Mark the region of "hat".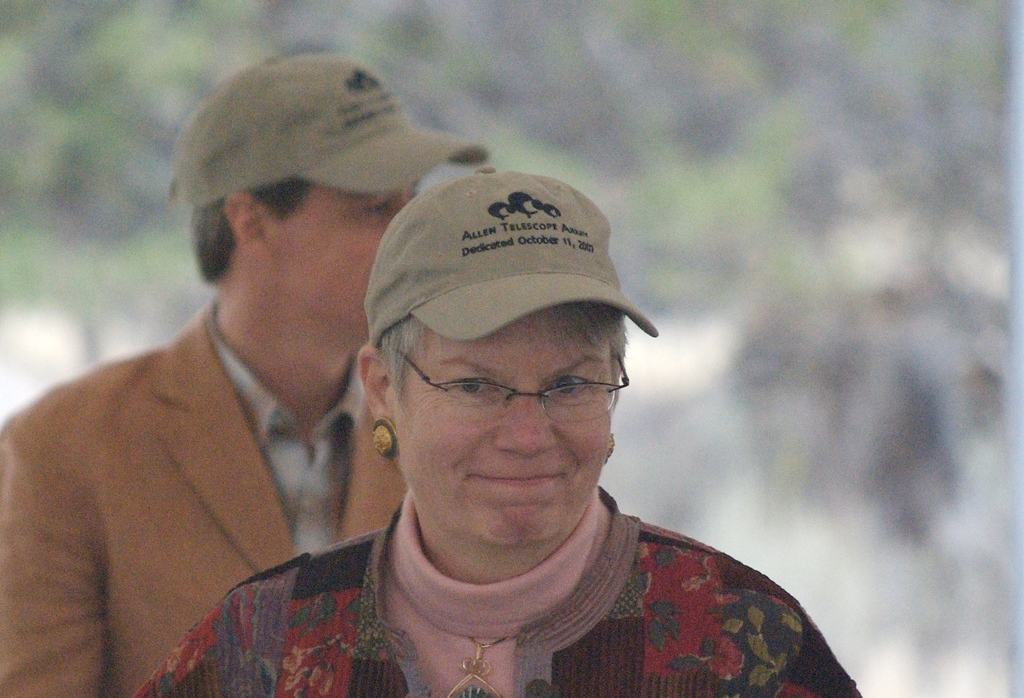
Region: [x1=166, y1=54, x2=491, y2=210].
